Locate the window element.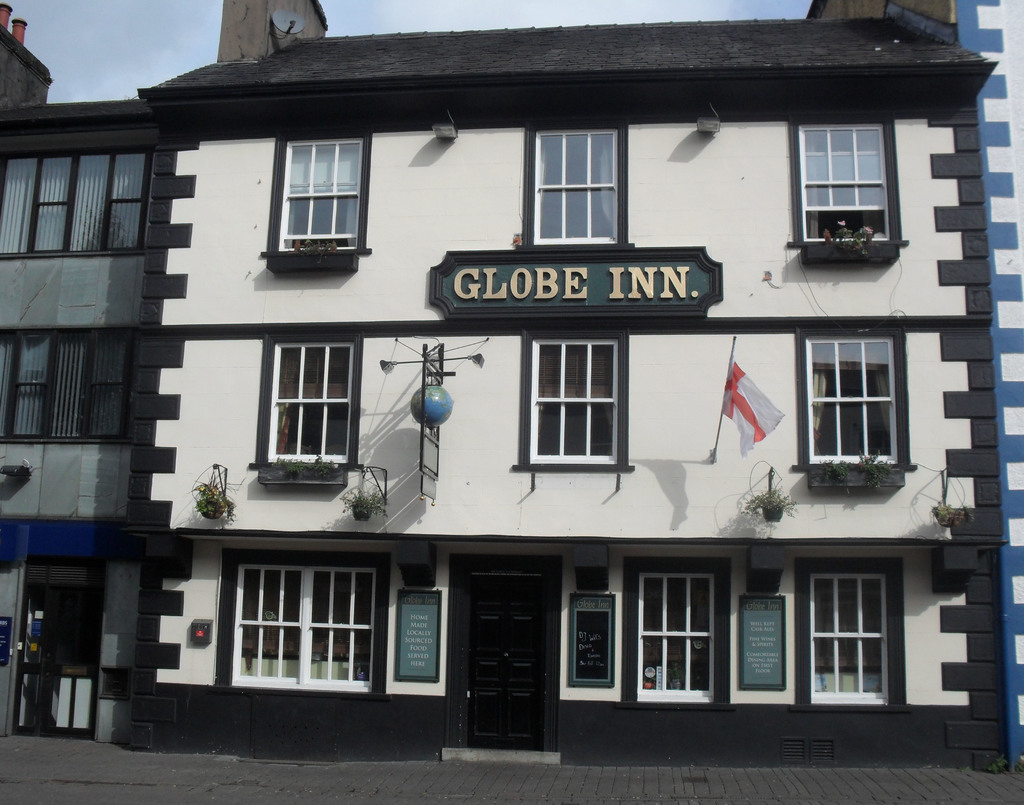
Element bbox: box(248, 333, 364, 491).
